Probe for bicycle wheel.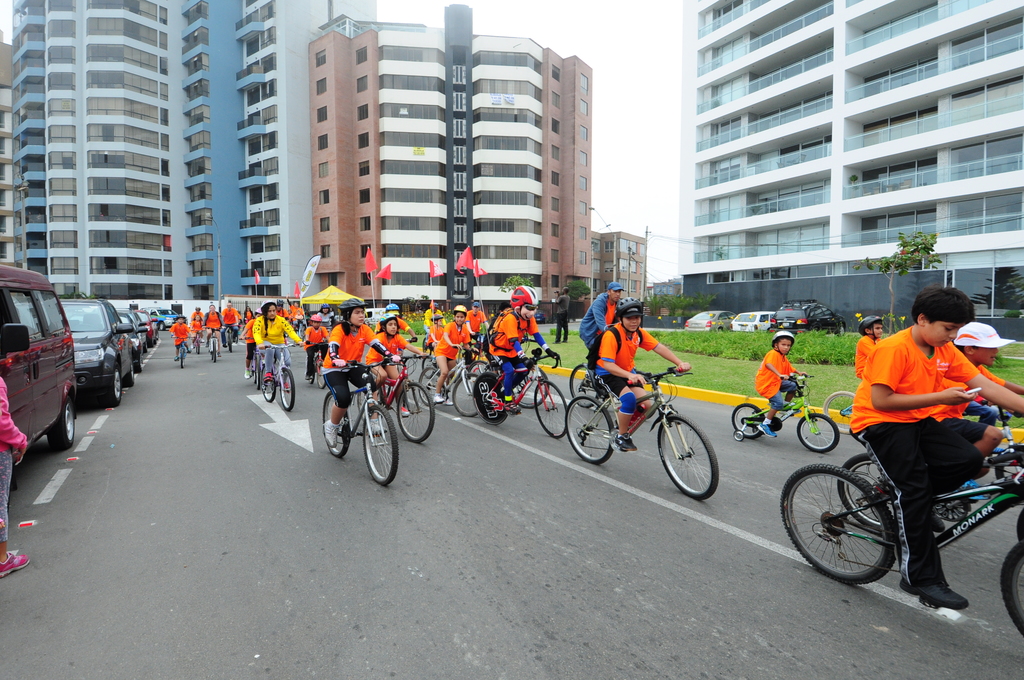
Probe result: BBox(564, 364, 598, 410).
